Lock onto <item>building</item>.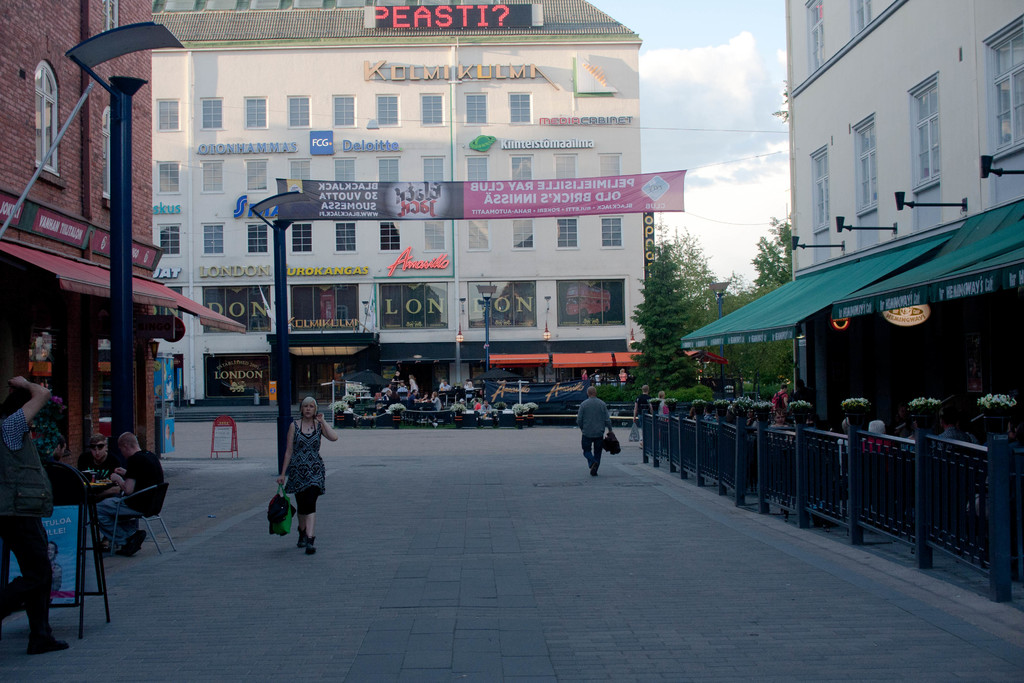
Locked: box=[152, 0, 643, 423].
